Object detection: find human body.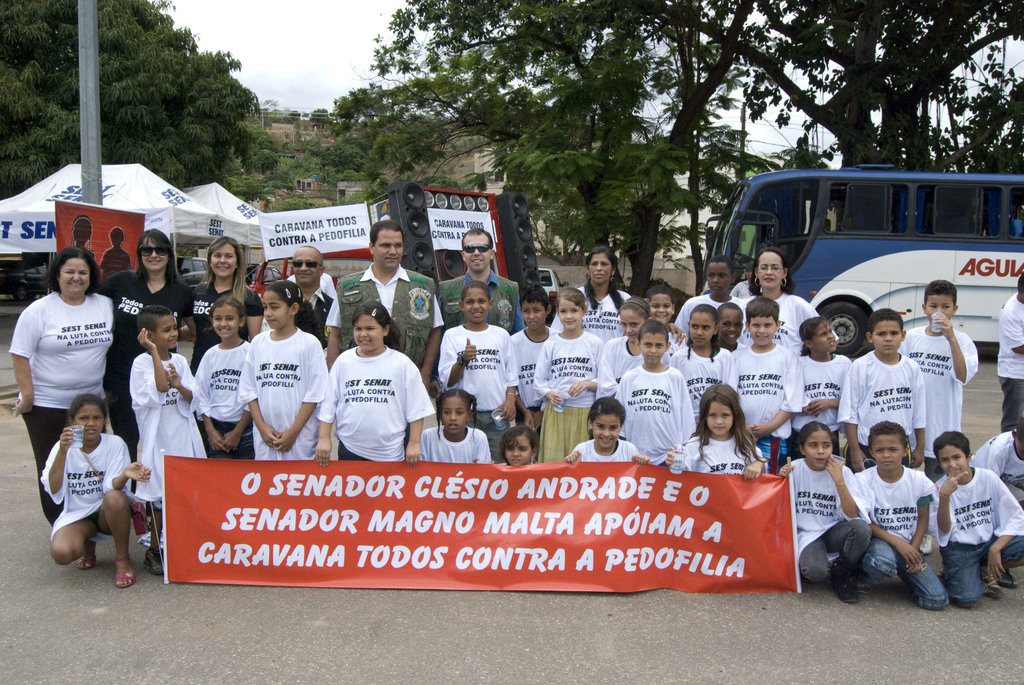
Rect(193, 233, 263, 369).
